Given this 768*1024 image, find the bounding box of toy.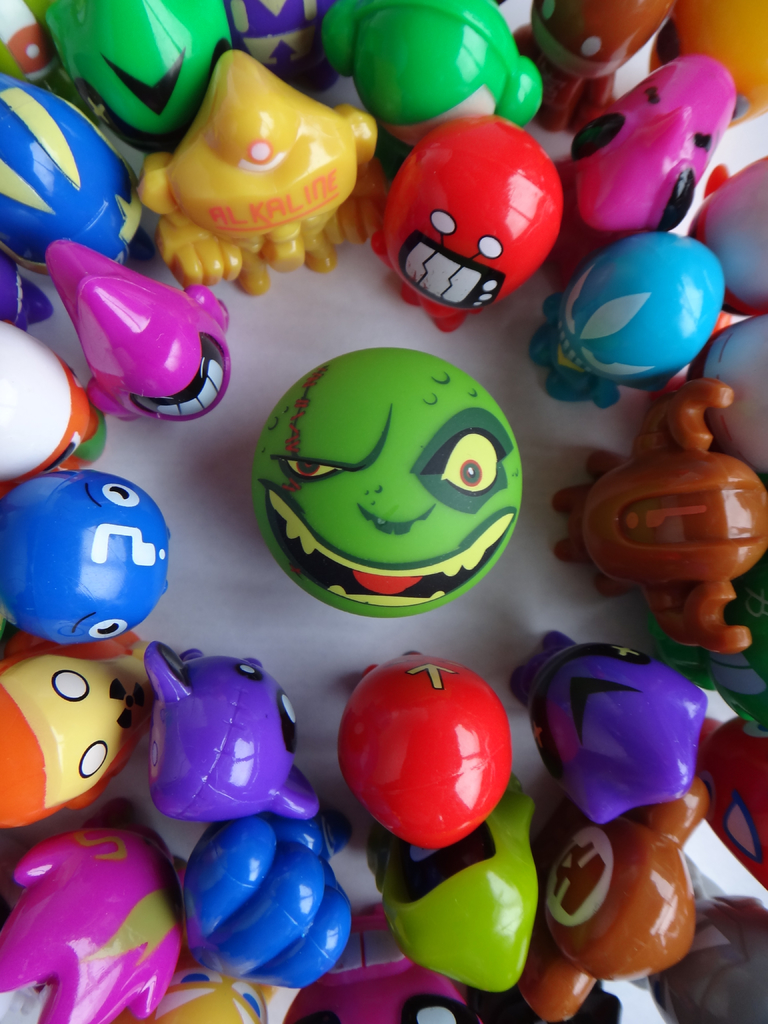
687 323 767 477.
